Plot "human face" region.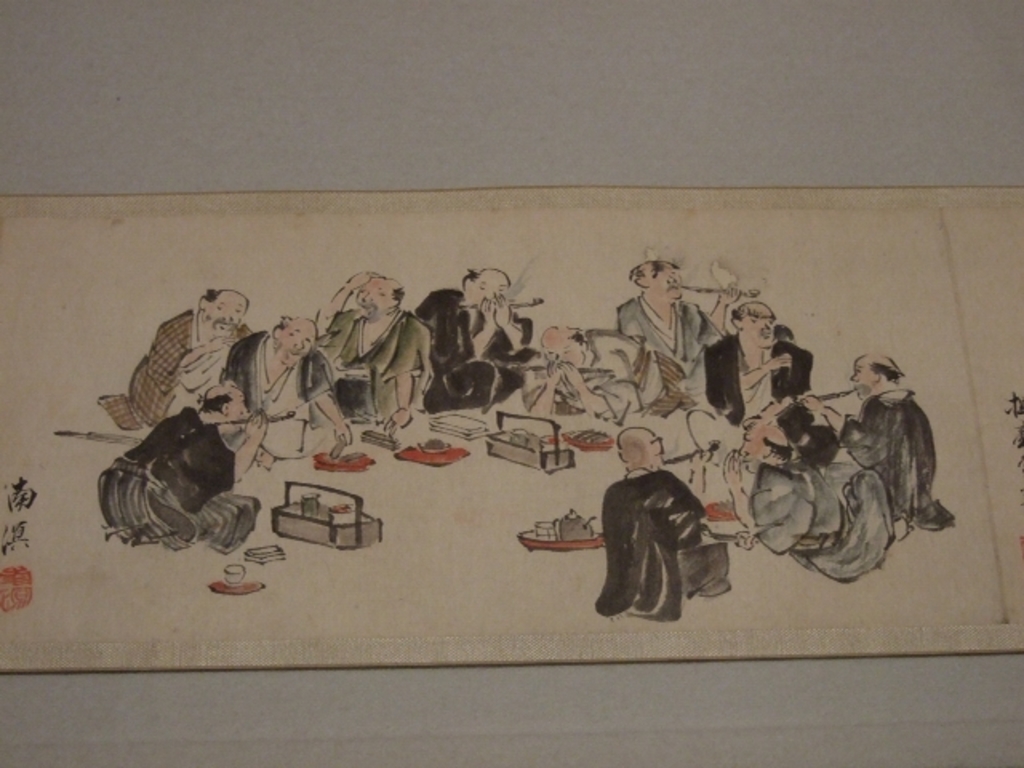
Plotted at [left=640, top=421, right=664, bottom=469].
